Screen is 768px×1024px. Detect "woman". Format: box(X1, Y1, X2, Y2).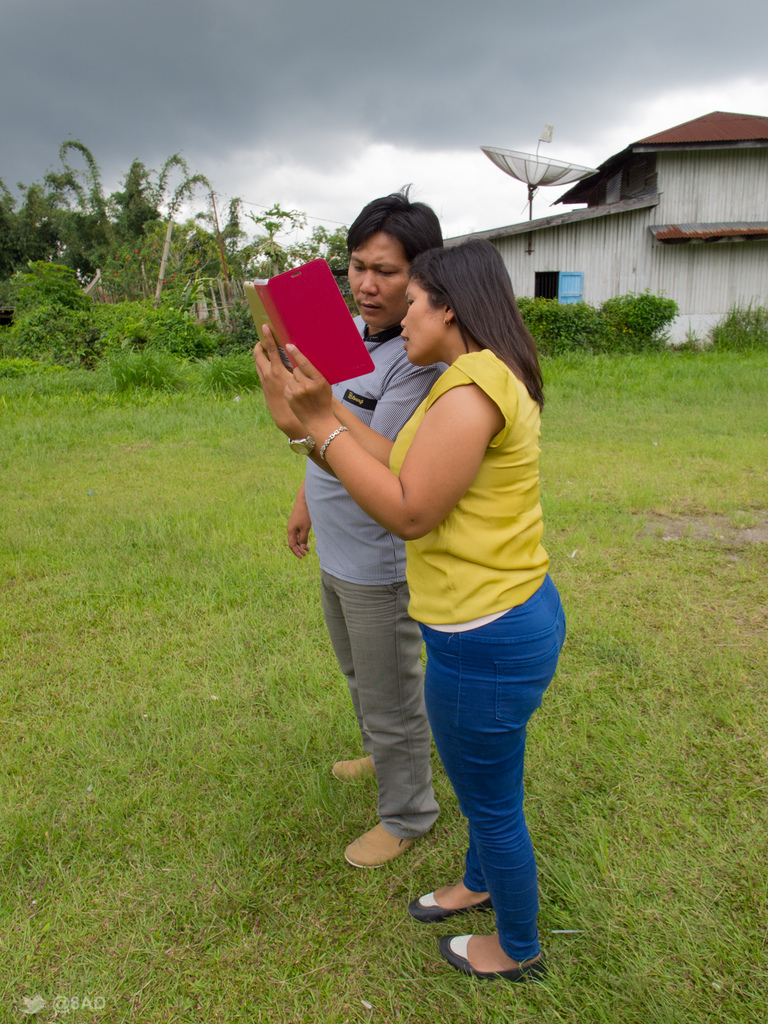
box(261, 178, 580, 957).
